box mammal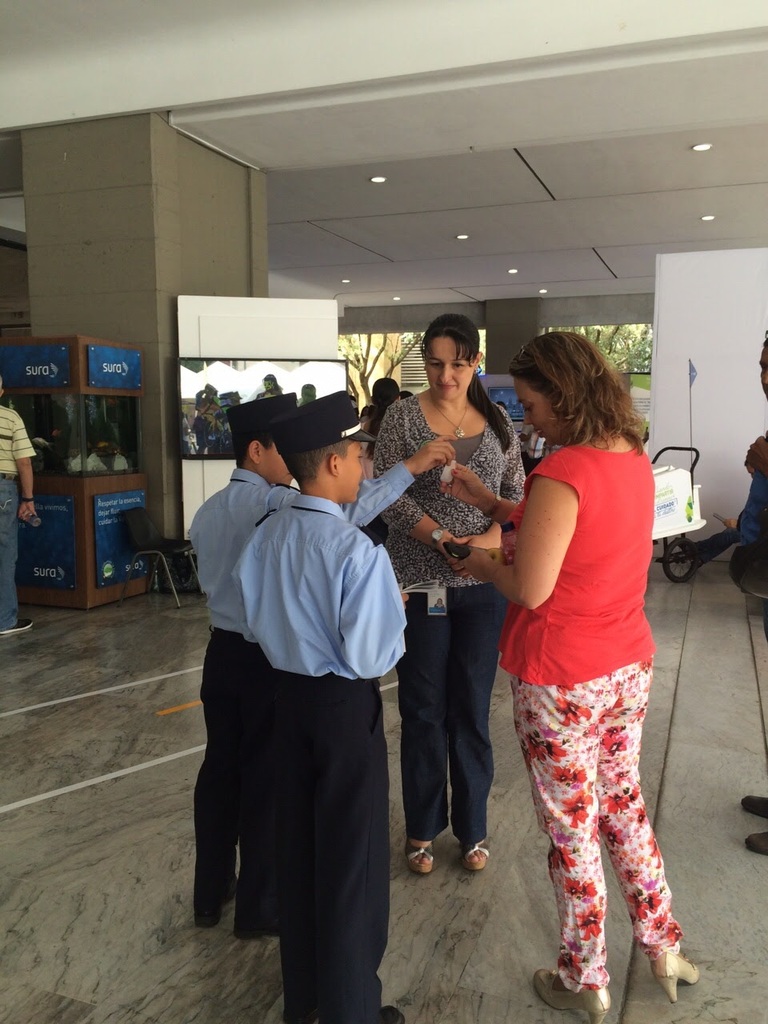
select_region(442, 292, 714, 1006)
